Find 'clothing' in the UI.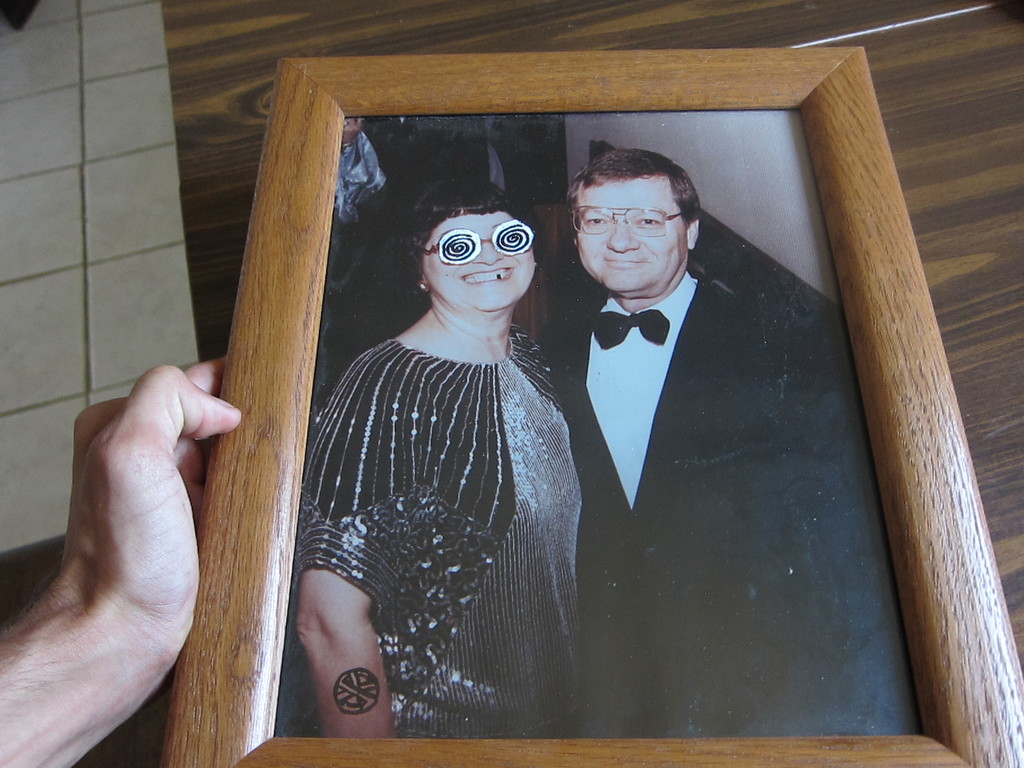
UI element at (547, 264, 797, 734).
